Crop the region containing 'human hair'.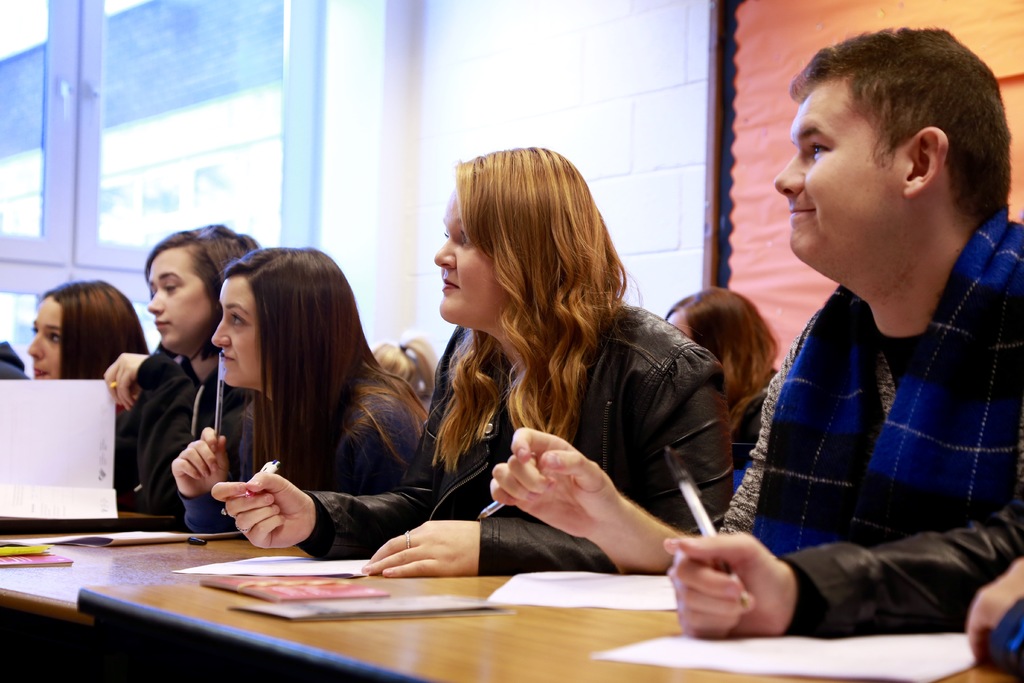
Crop region: pyautogui.locateOnScreen(194, 248, 381, 516).
